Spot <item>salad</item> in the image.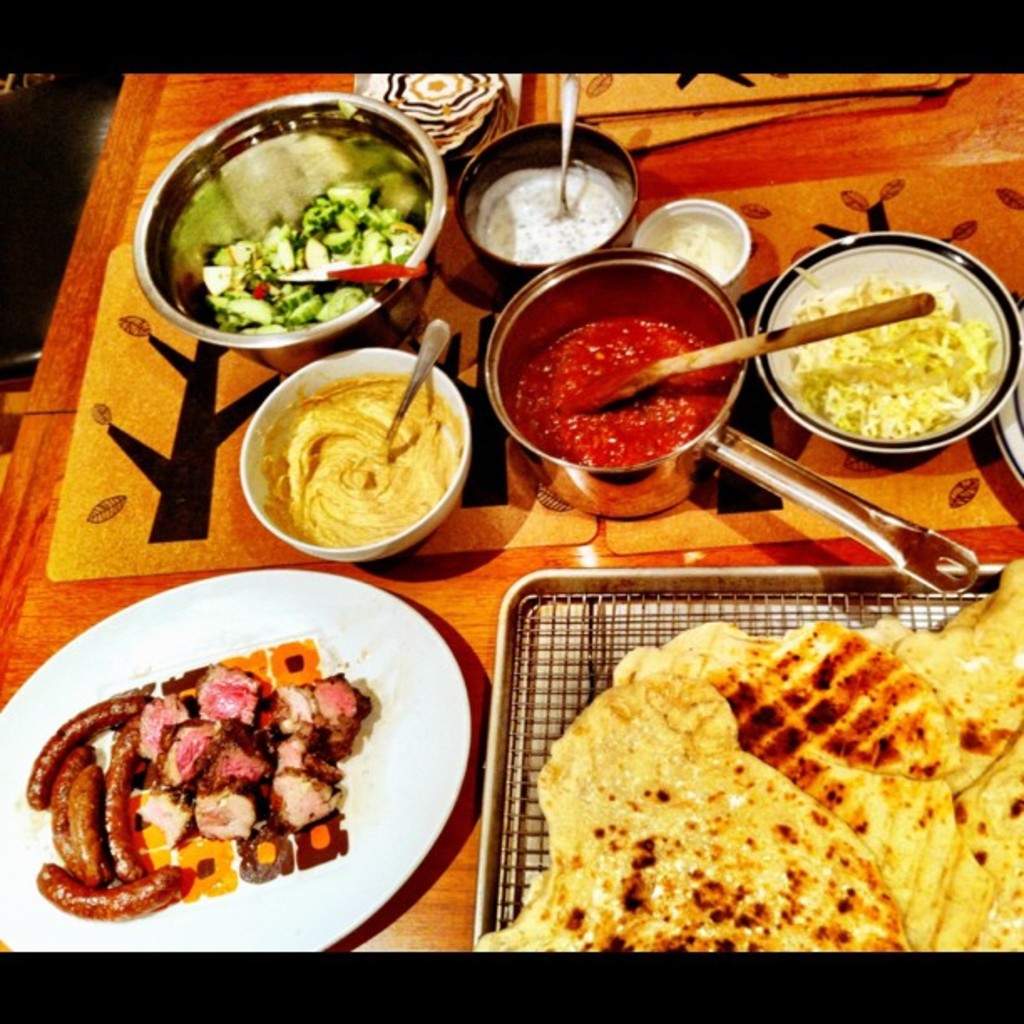
<item>salad</item> found at bbox=(189, 176, 420, 340).
